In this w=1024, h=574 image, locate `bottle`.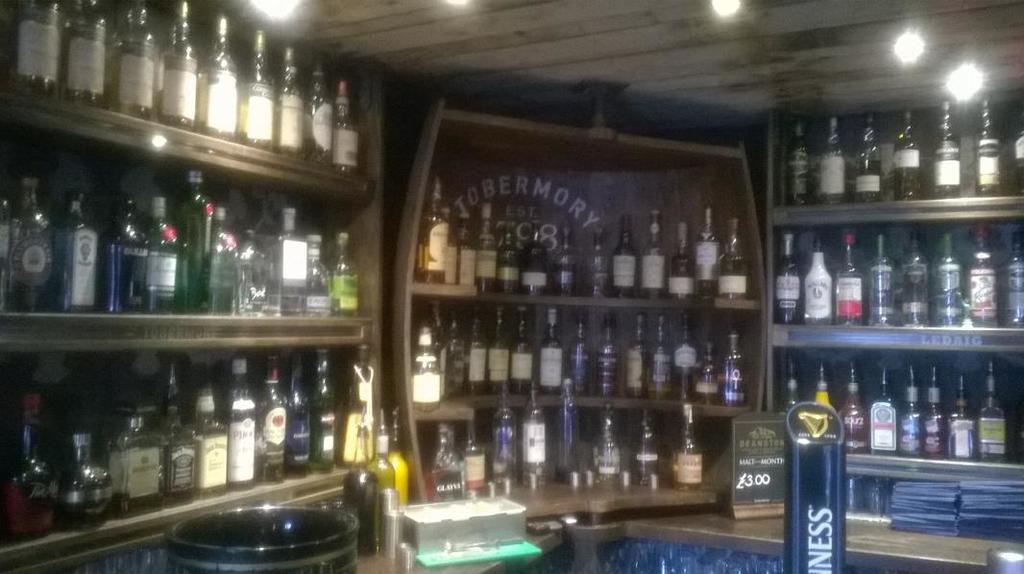
Bounding box: 976,102,998,202.
